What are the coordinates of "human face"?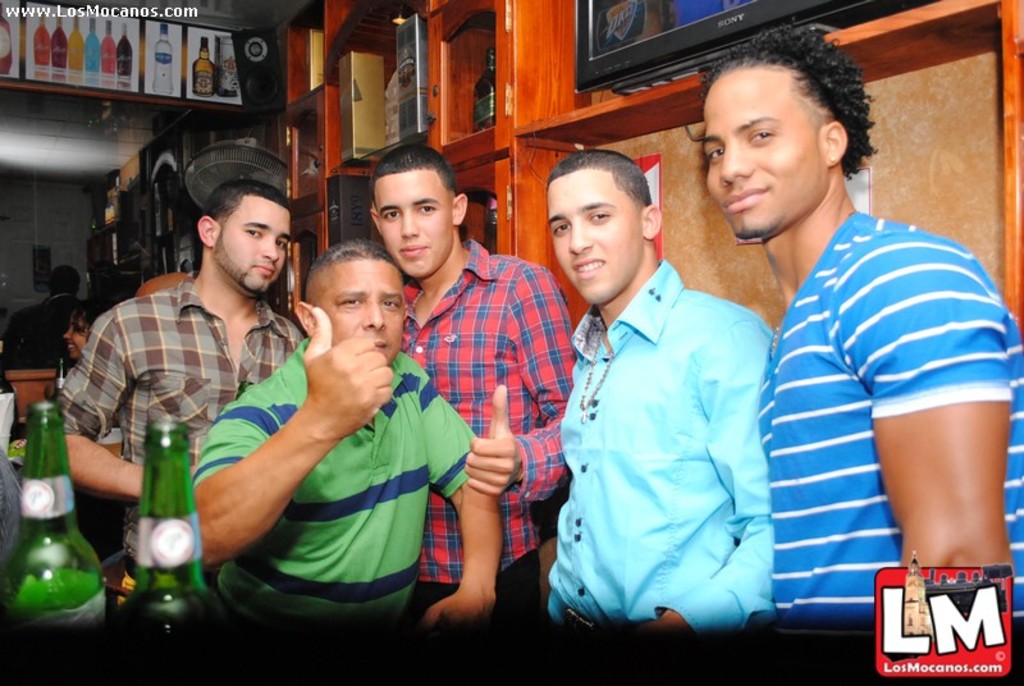
<bbox>315, 264, 403, 363</bbox>.
